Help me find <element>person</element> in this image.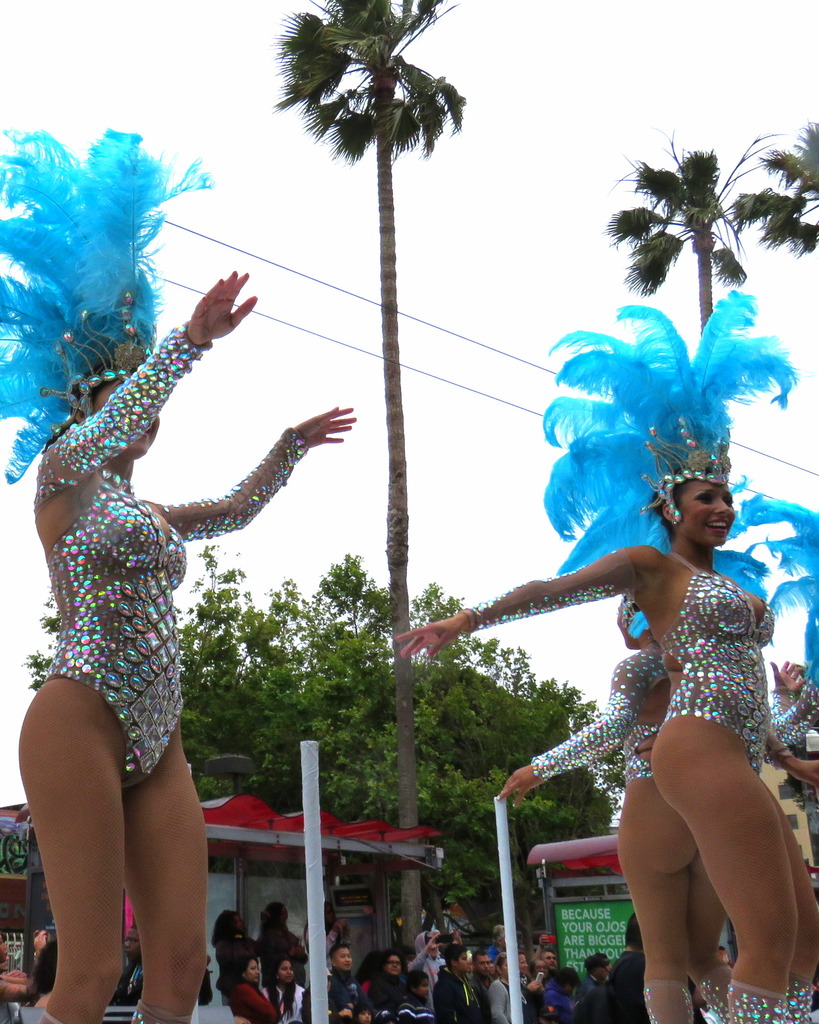
Found it: BBox(395, 290, 818, 1023).
